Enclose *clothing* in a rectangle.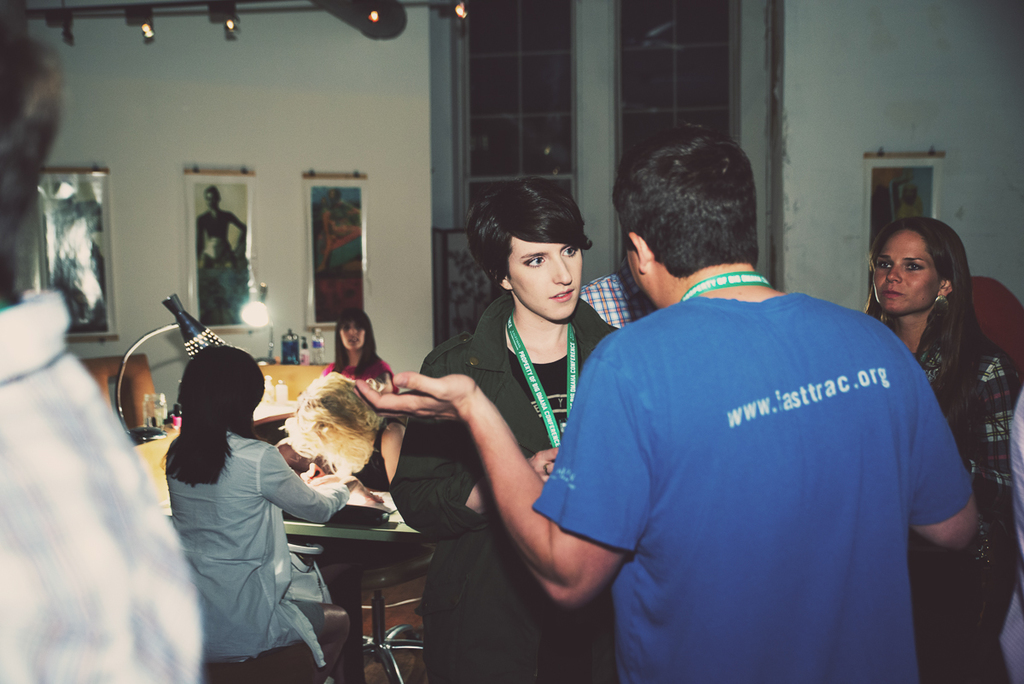
[170,427,350,683].
